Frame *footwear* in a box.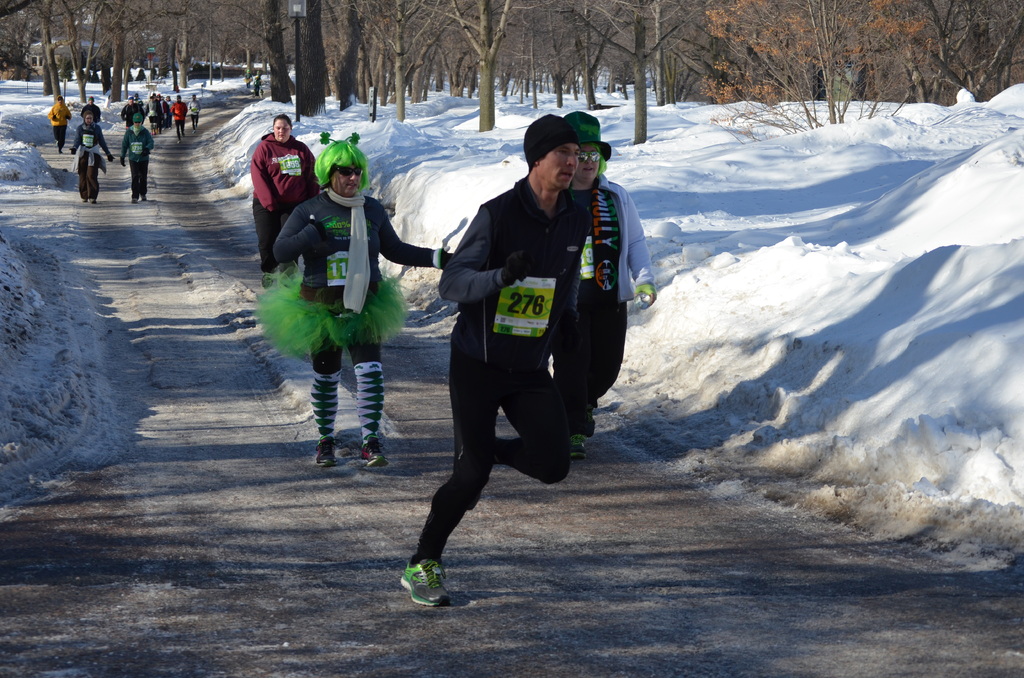
[x1=389, y1=554, x2=448, y2=620].
